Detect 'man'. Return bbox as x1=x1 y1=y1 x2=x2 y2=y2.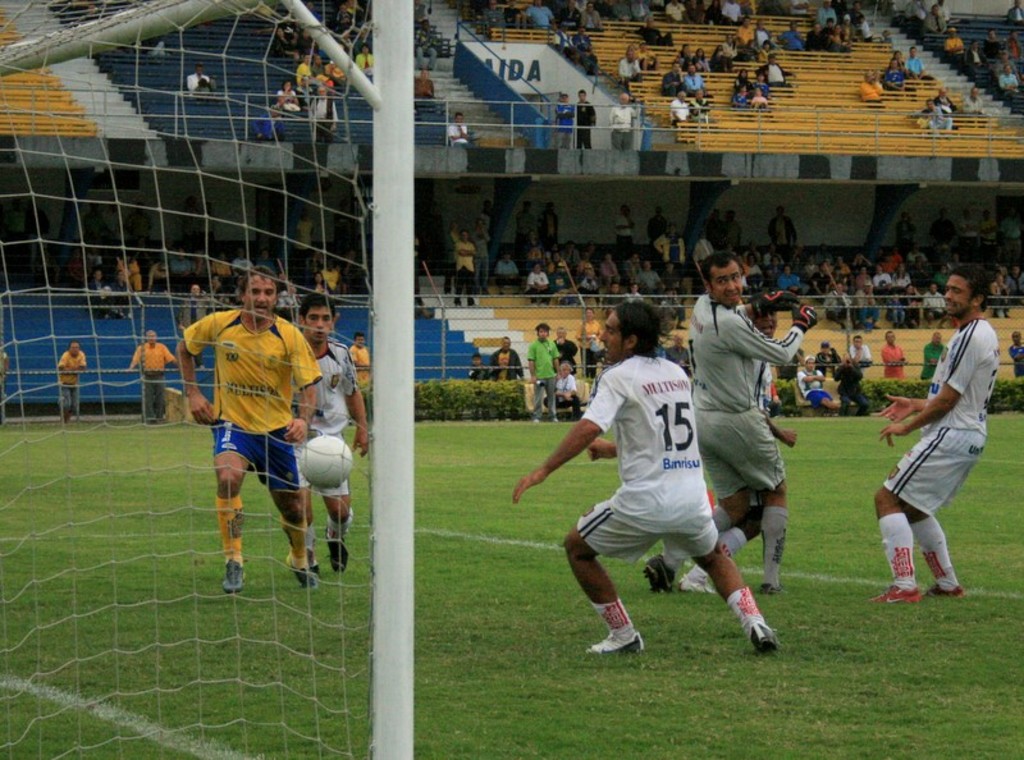
x1=335 y1=0 x2=367 y2=17.
